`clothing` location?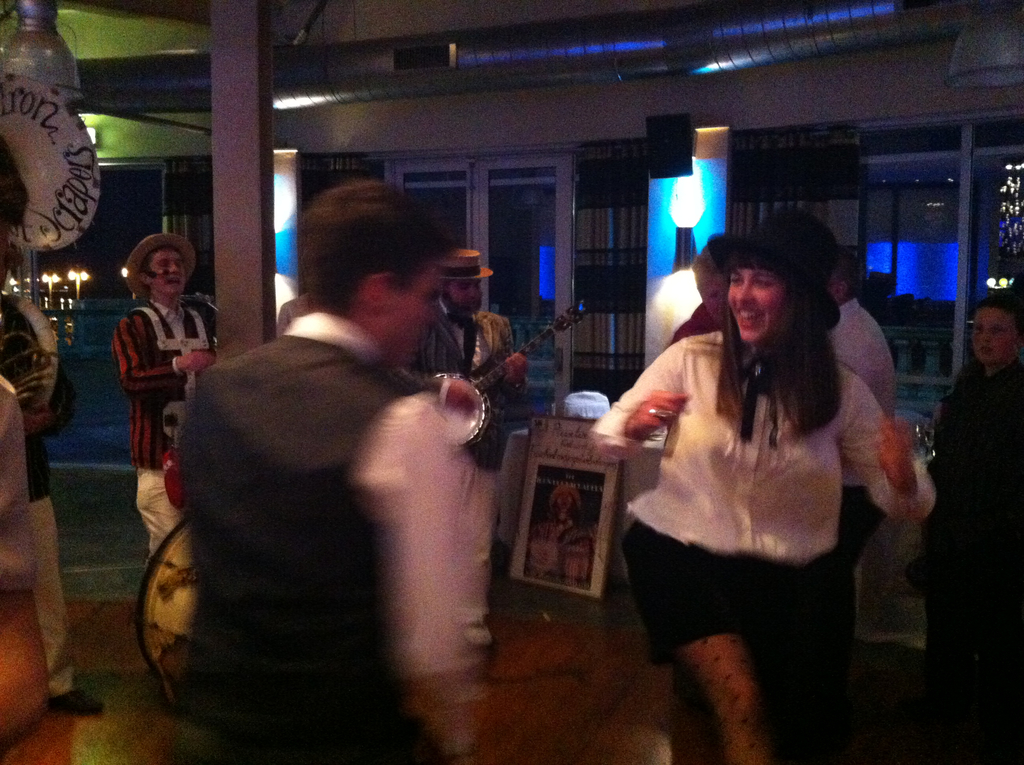
box=[918, 357, 1016, 716]
